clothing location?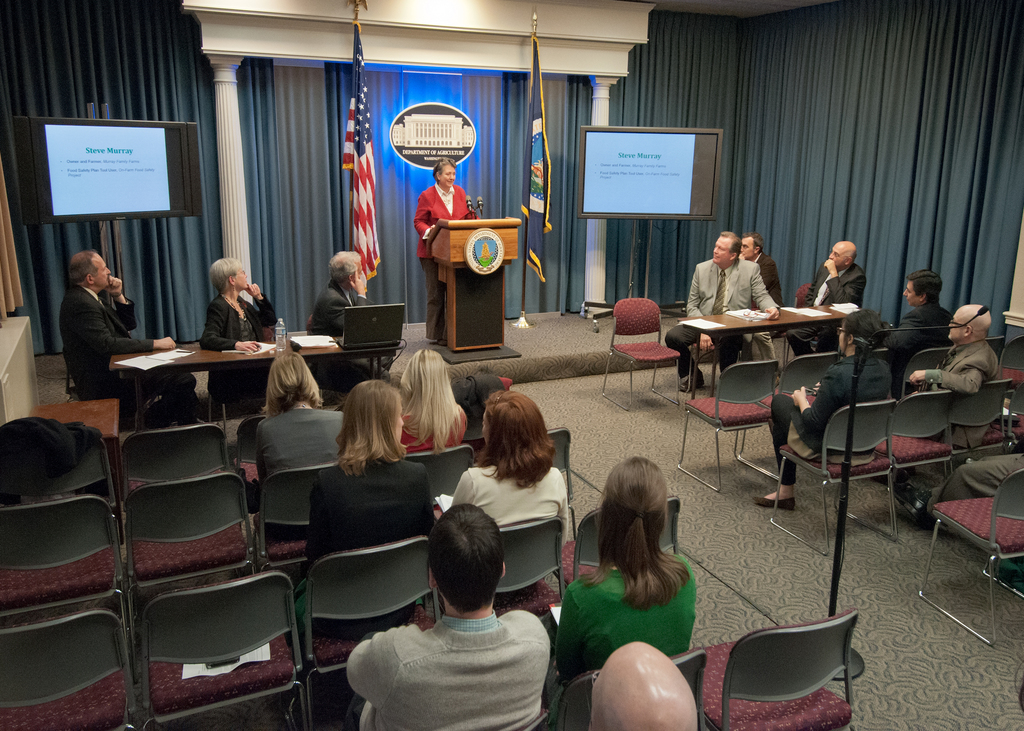
rect(194, 290, 283, 396)
